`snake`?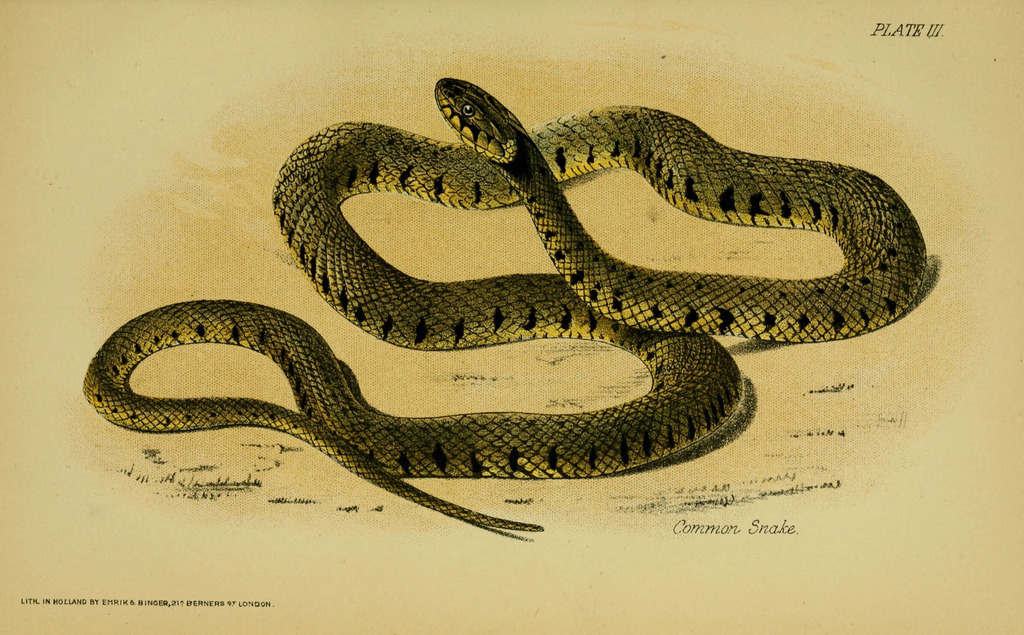
select_region(82, 73, 927, 532)
